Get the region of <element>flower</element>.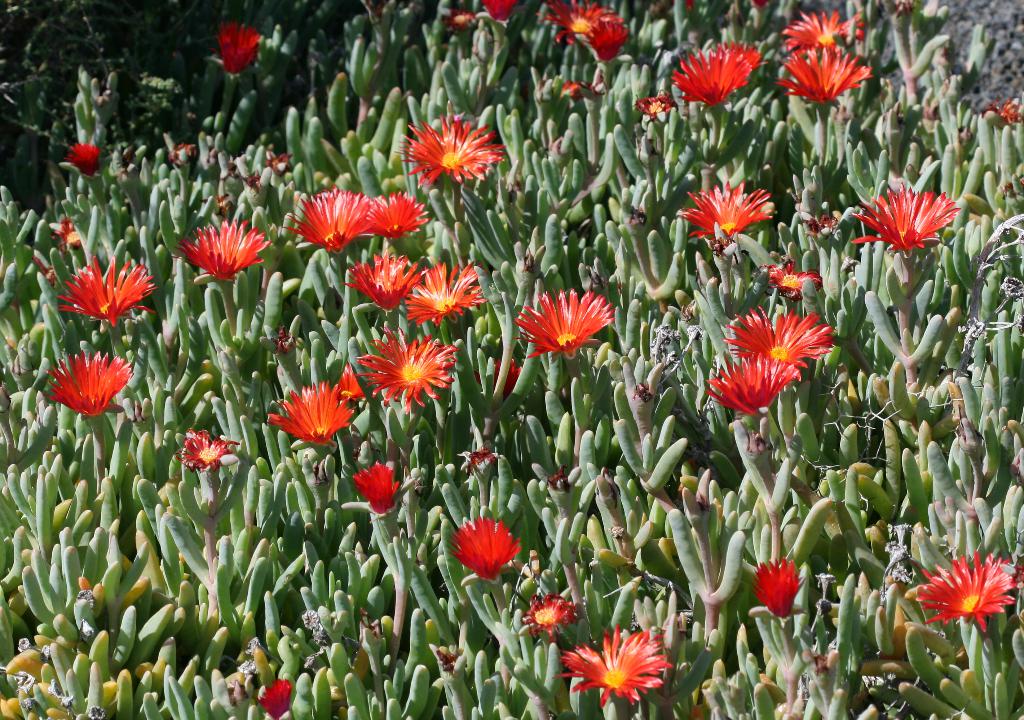
locate(354, 463, 406, 509).
